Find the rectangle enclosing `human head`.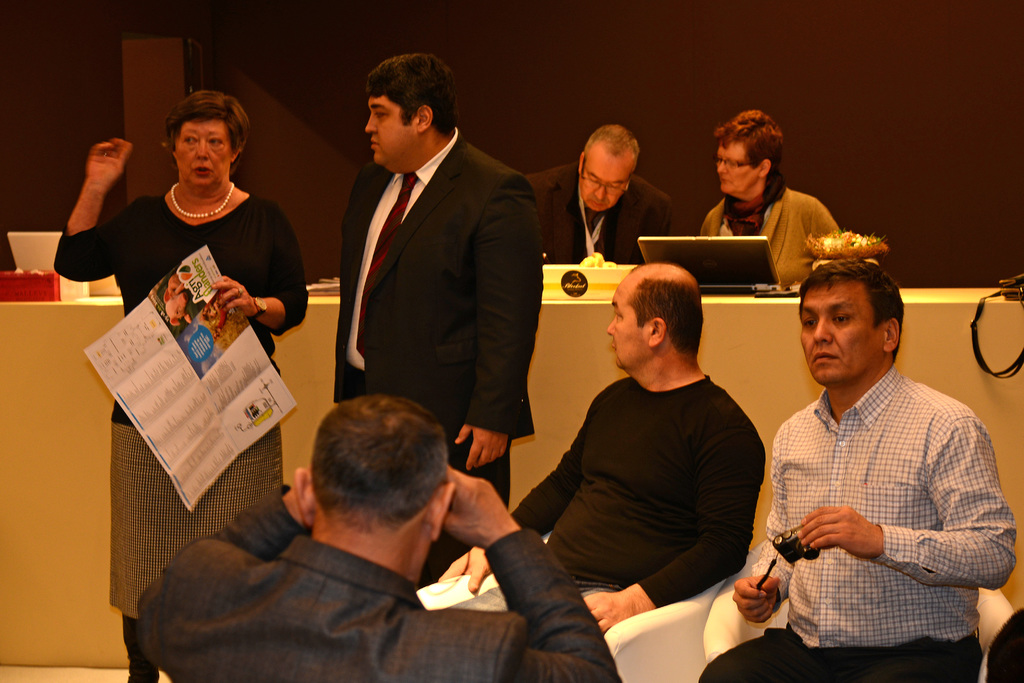
715,108,783,195.
